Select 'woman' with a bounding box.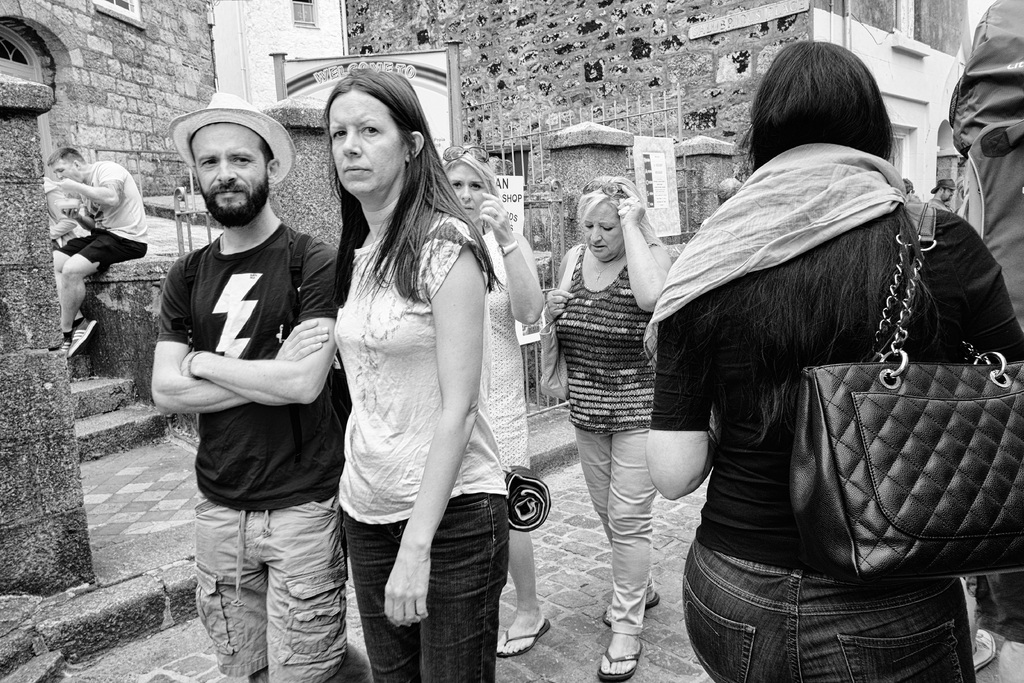
543, 173, 670, 682.
